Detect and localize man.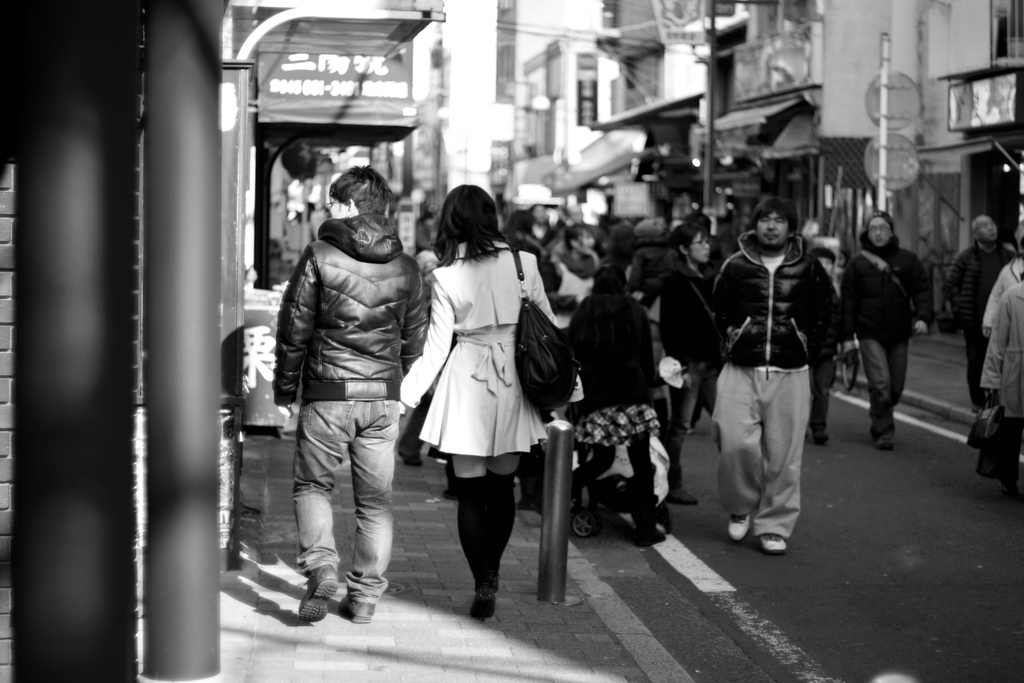
Localized at bbox=(271, 169, 429, 629).
